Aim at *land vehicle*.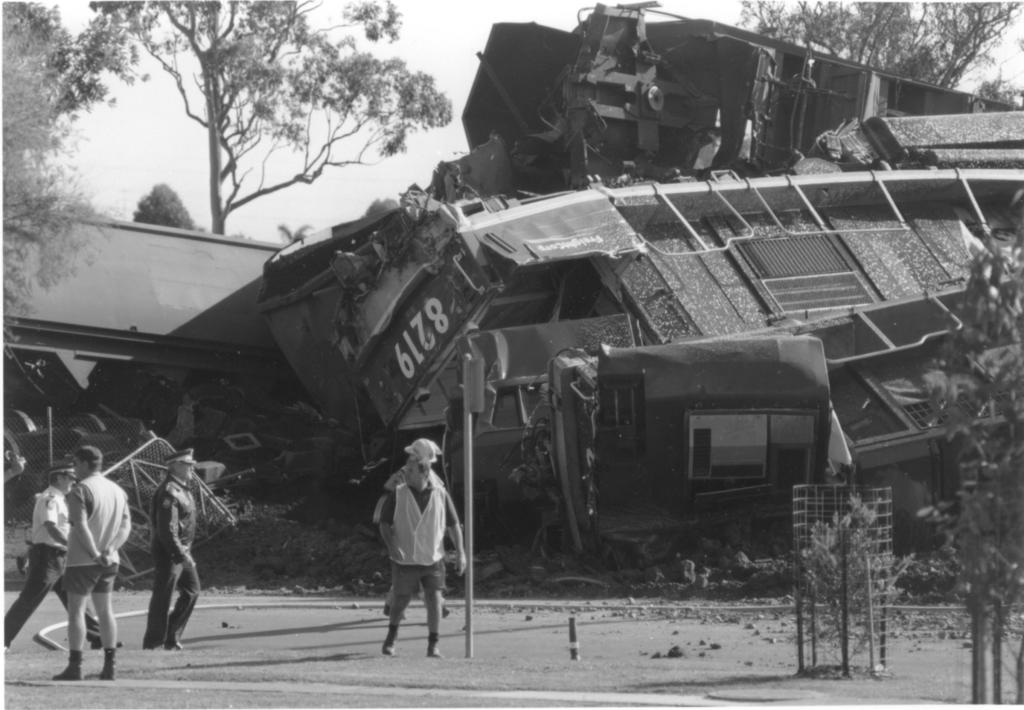
Aimed at BBox(0, 226, 296, 497).
